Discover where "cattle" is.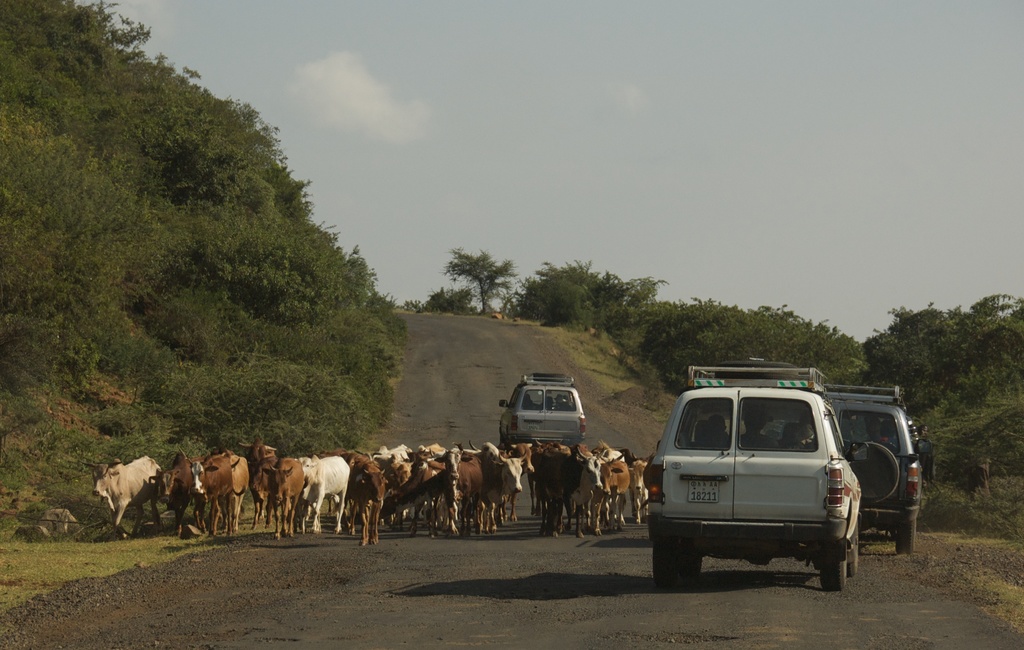
Discovered at l=269, t=455, r=307, b=539.
